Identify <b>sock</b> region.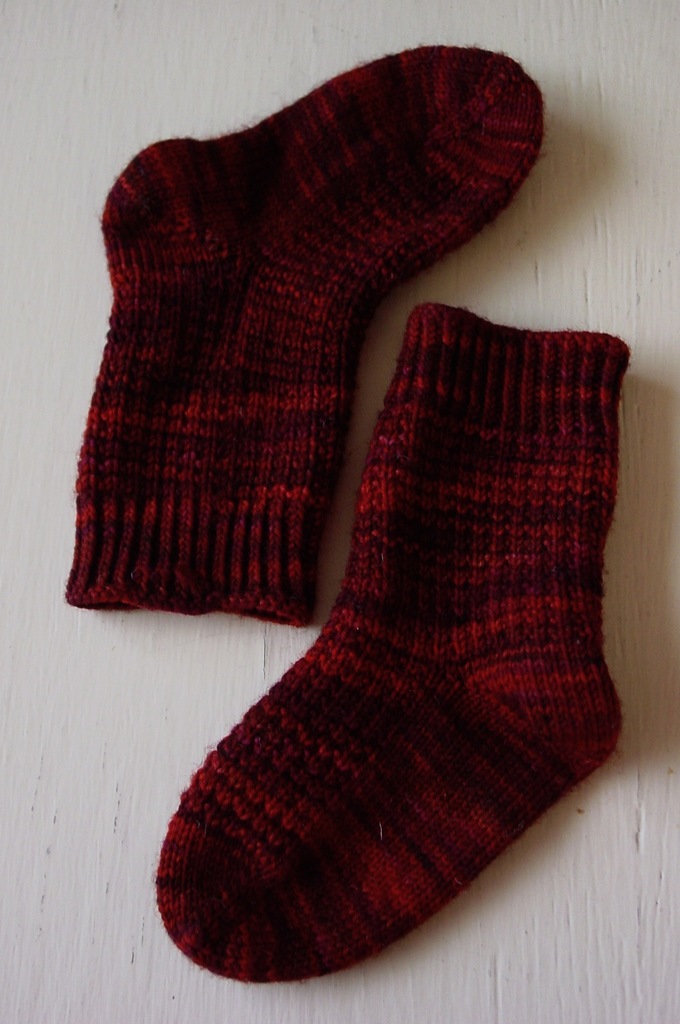
Region: (left=155, top=297, right=636, bottom=986).
